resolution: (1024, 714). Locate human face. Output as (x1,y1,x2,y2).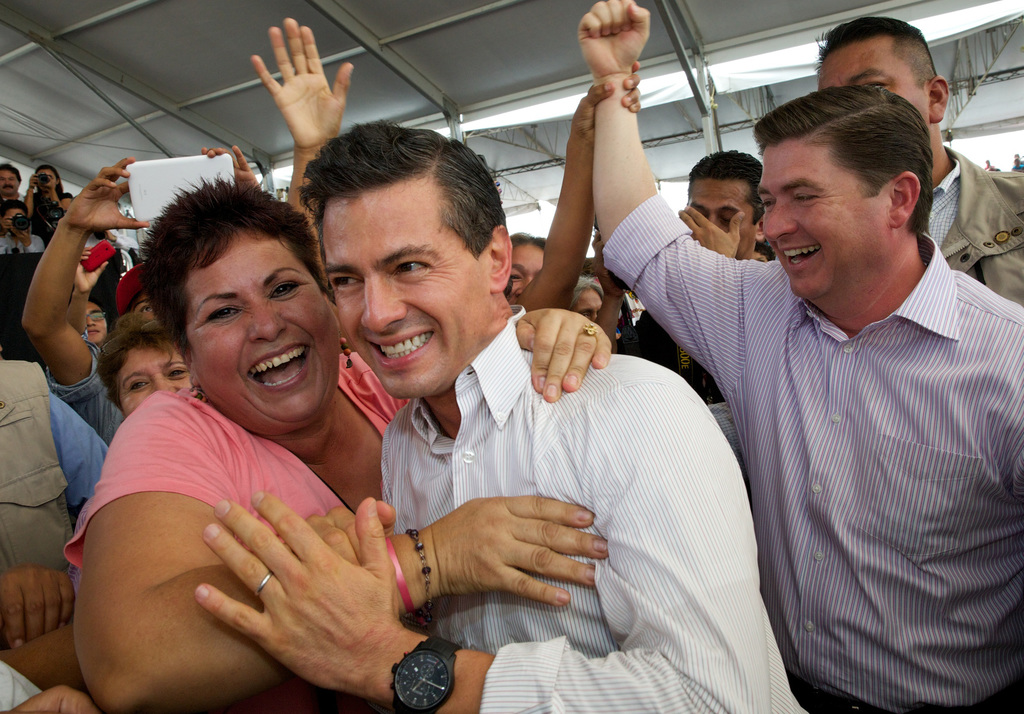
(81,307,109,343).
